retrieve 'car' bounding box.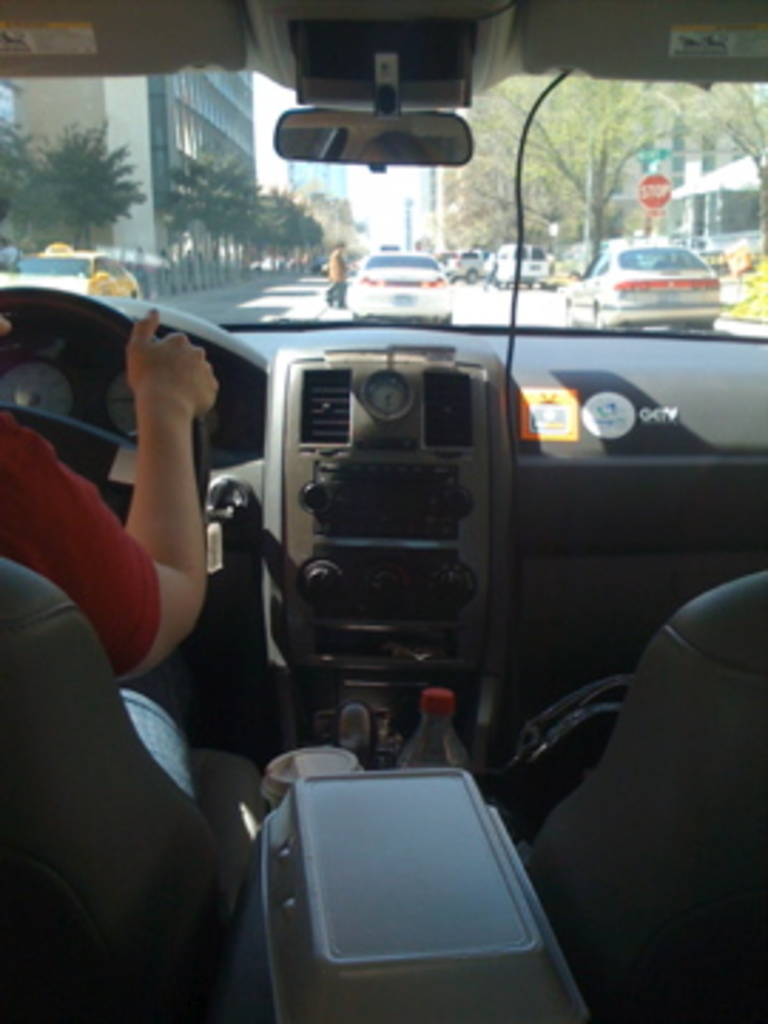
Bounding box: x1=501, y1=242, x2=549, y2=282.
